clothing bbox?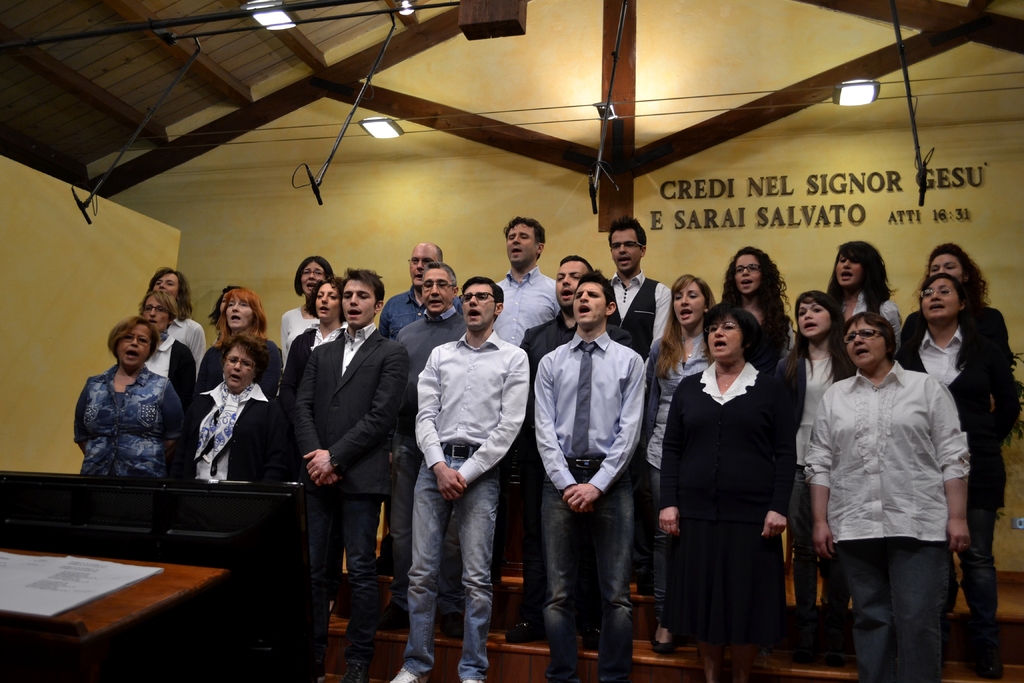
x1=168 y1=309 x2=209 y2=359
